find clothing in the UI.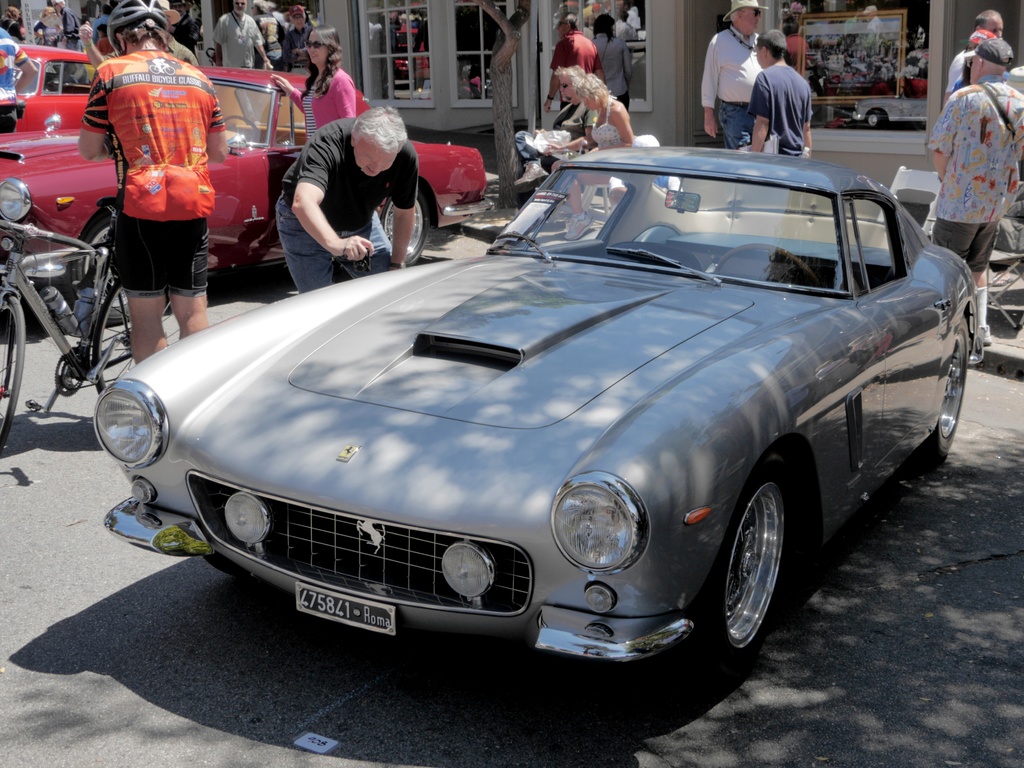
UI element at l=92, t=54, r=221, b=219.
